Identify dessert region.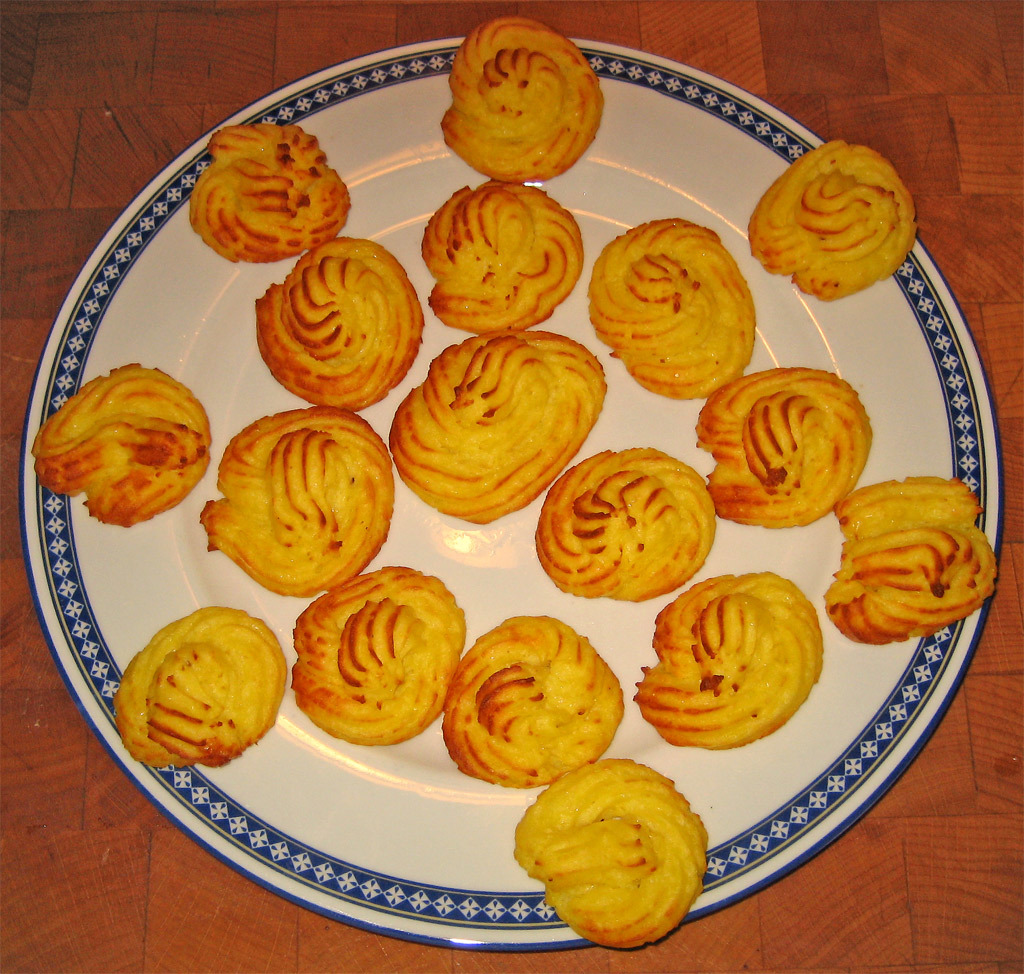
Region: x1=190 y1=402 x2=413 y2=593.
